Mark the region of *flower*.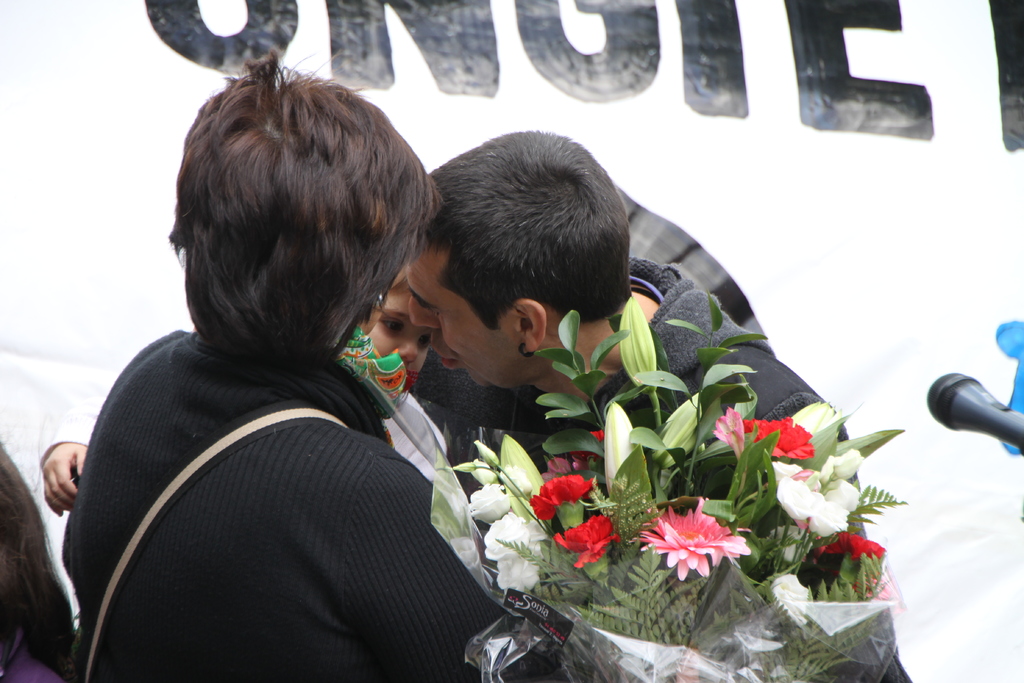
Region: l=527, t=463, r=595, b=521.
